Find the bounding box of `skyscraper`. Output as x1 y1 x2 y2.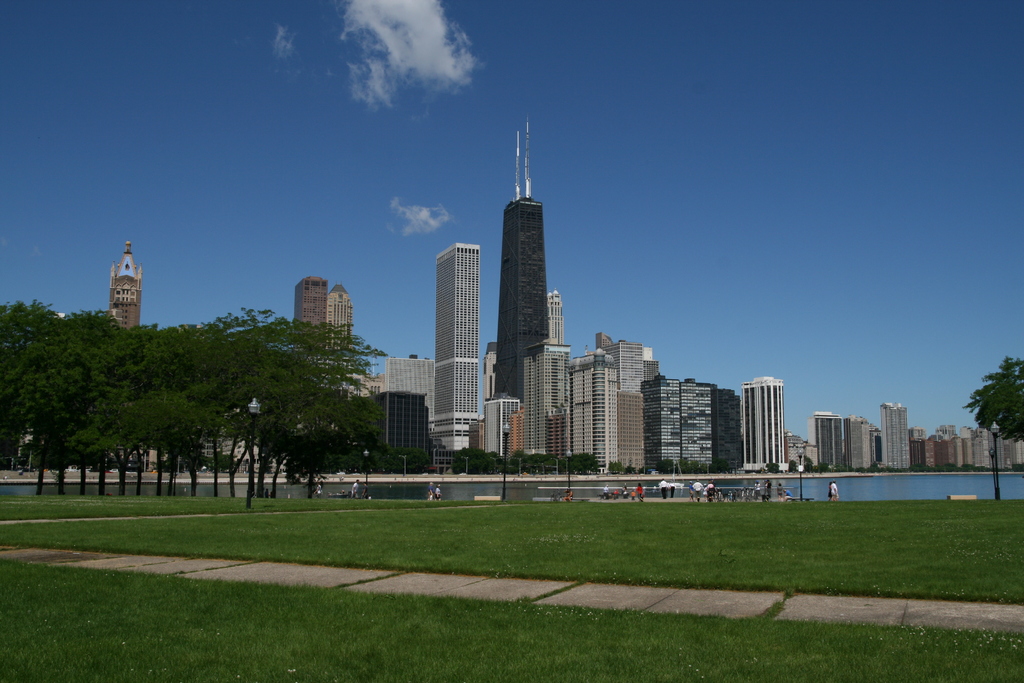
913 425 938 472.
